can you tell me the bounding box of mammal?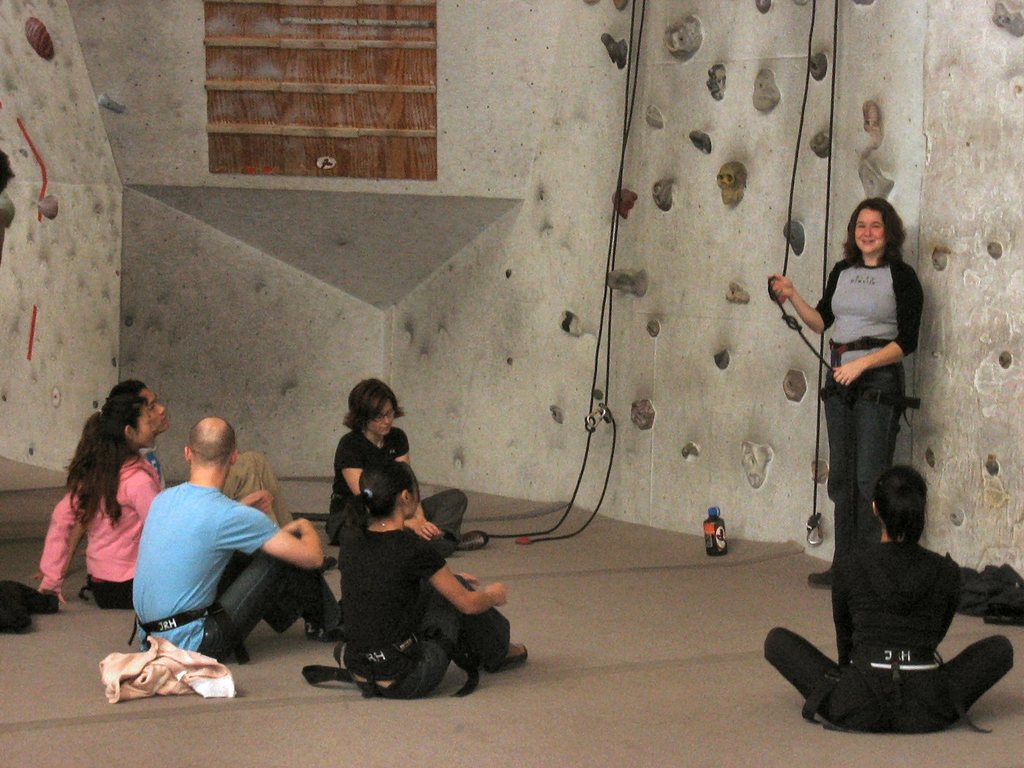
<box>126,416,344,662</box>.
